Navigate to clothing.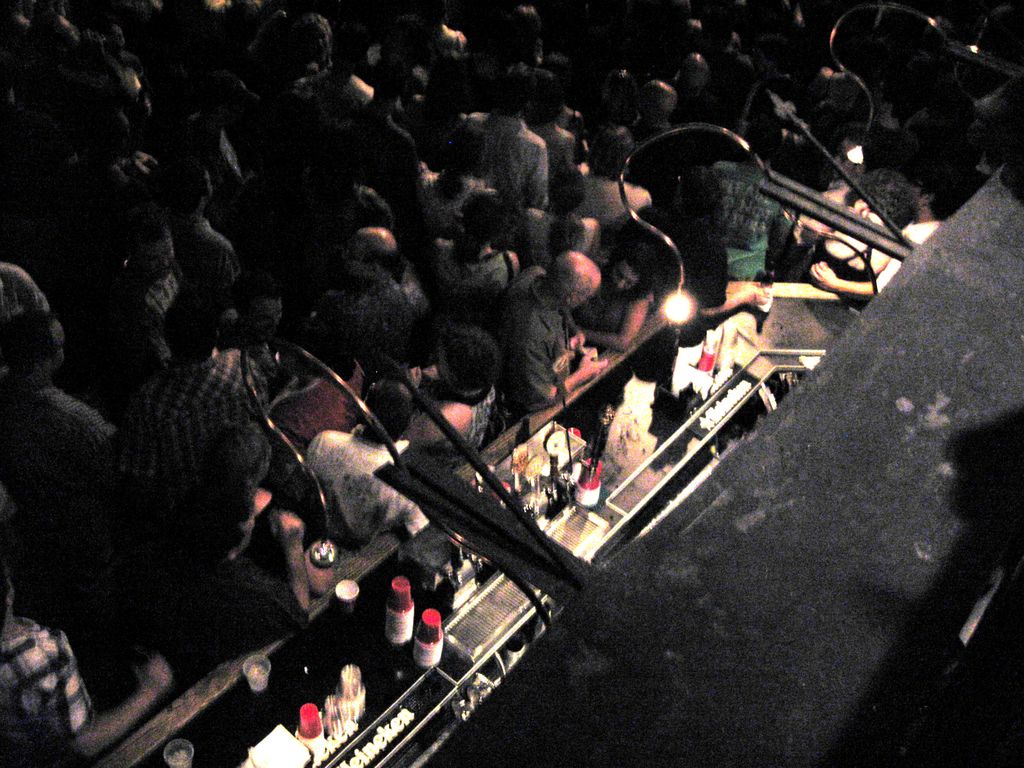
Navigation target: bbox=[292, 430, 419, 538].
